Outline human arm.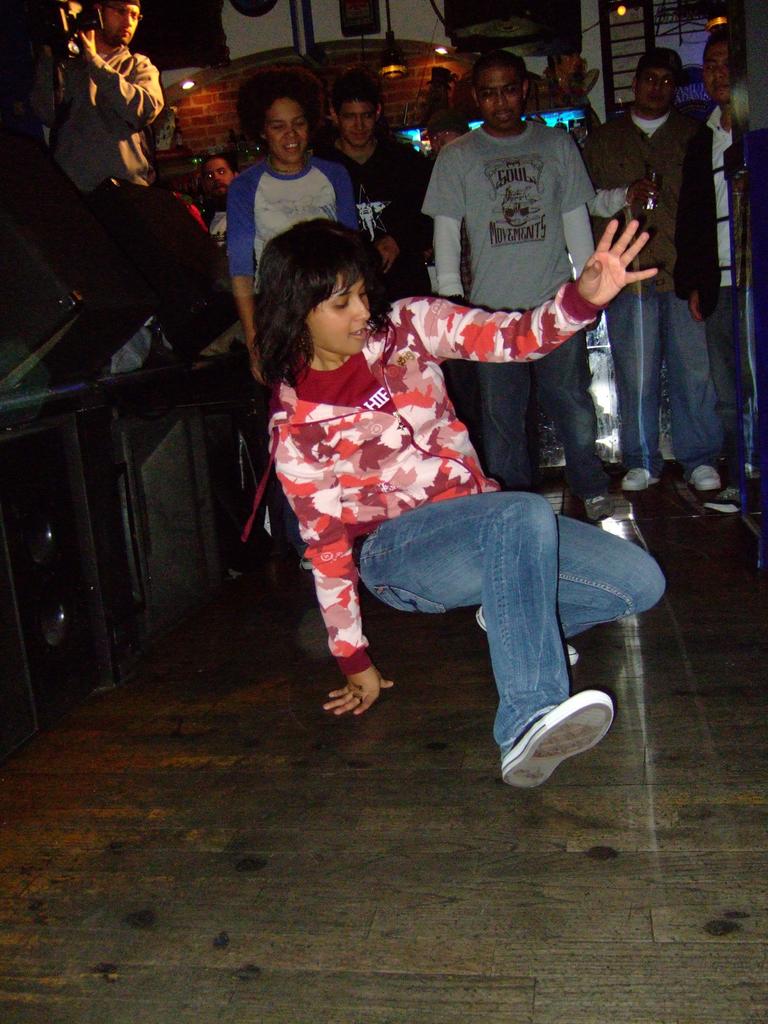
Outline: Rect(27, 18, 77, 145).
